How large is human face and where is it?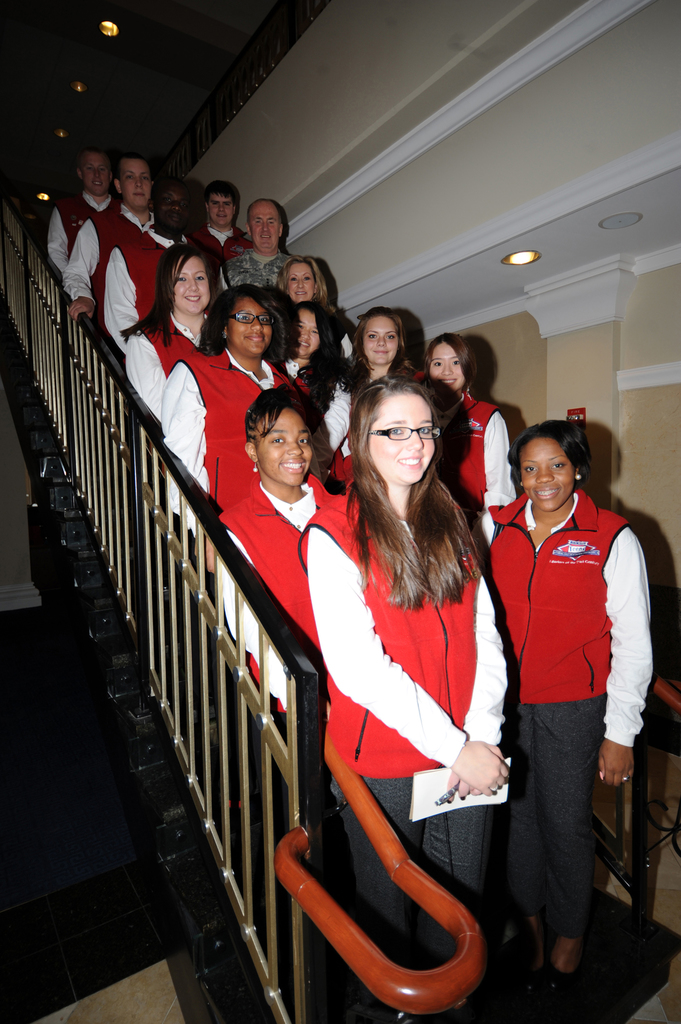
Bounding box: (228, 296, 271, 356).
